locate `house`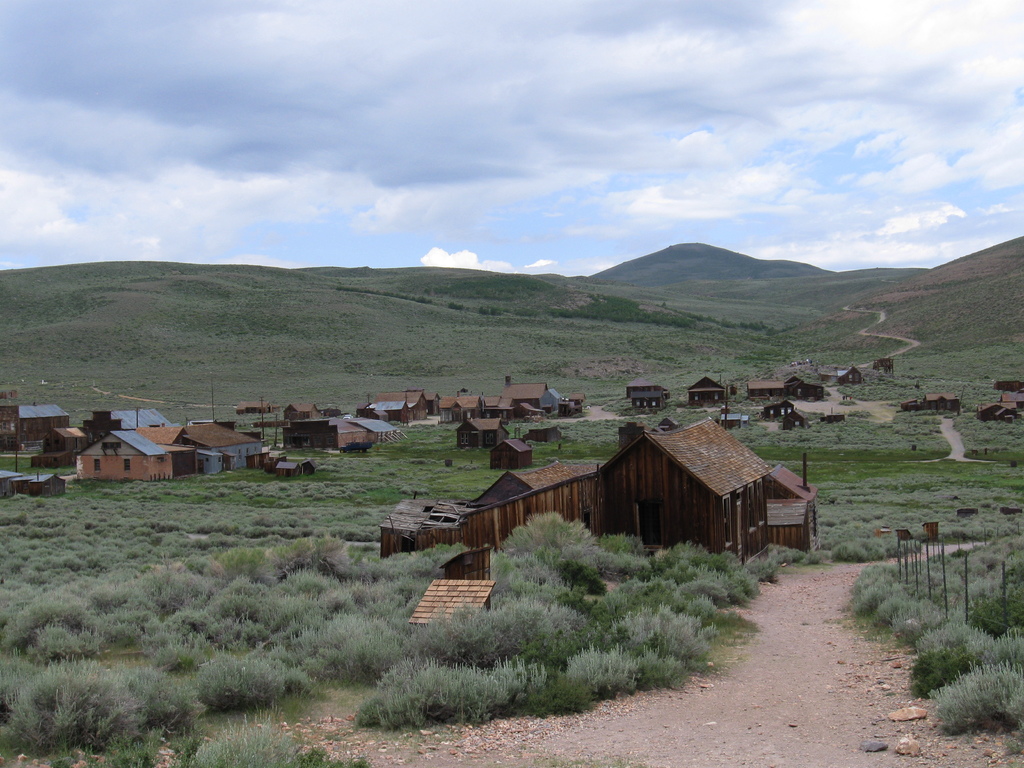
(79, 428, 174, 483)
